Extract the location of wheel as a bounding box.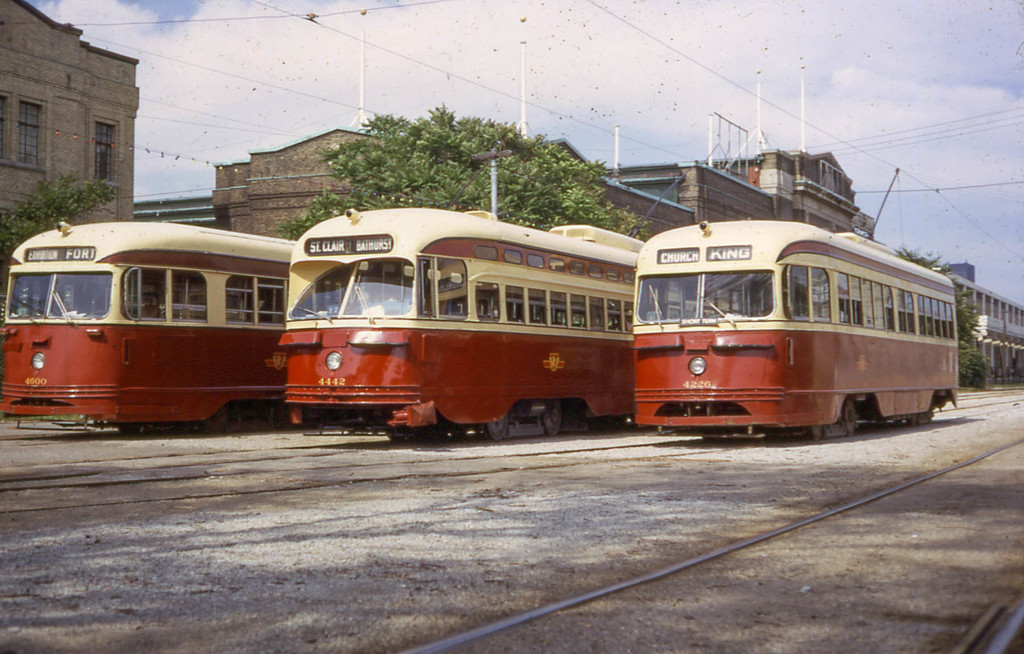
[x1=810, y1=426, x2=821, y2=438].
